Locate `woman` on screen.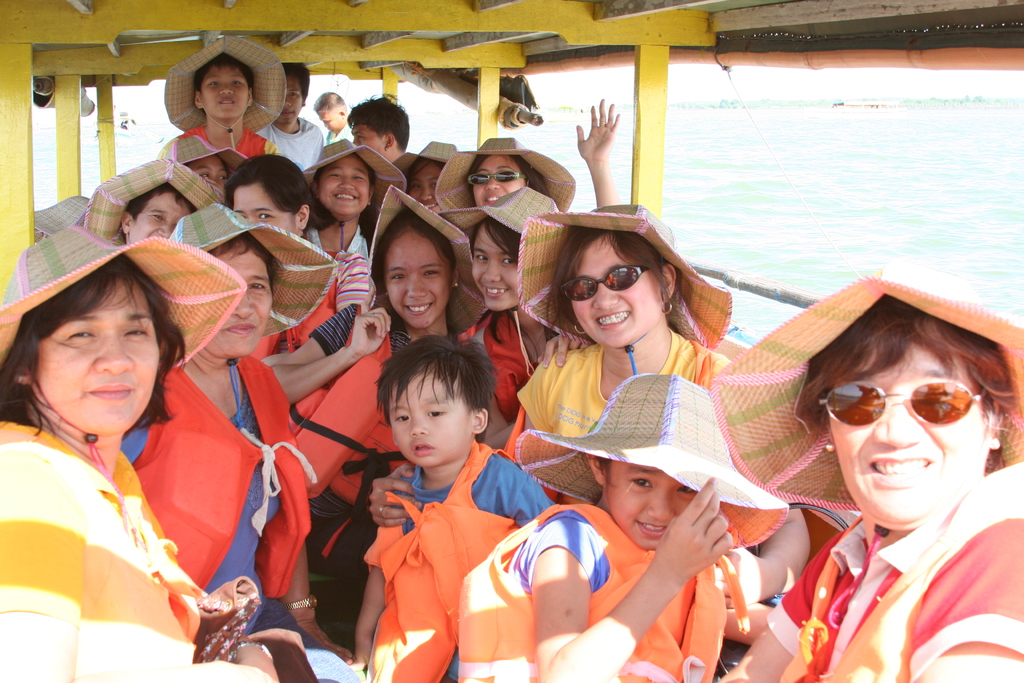
On screen at (439,95,616,216).
